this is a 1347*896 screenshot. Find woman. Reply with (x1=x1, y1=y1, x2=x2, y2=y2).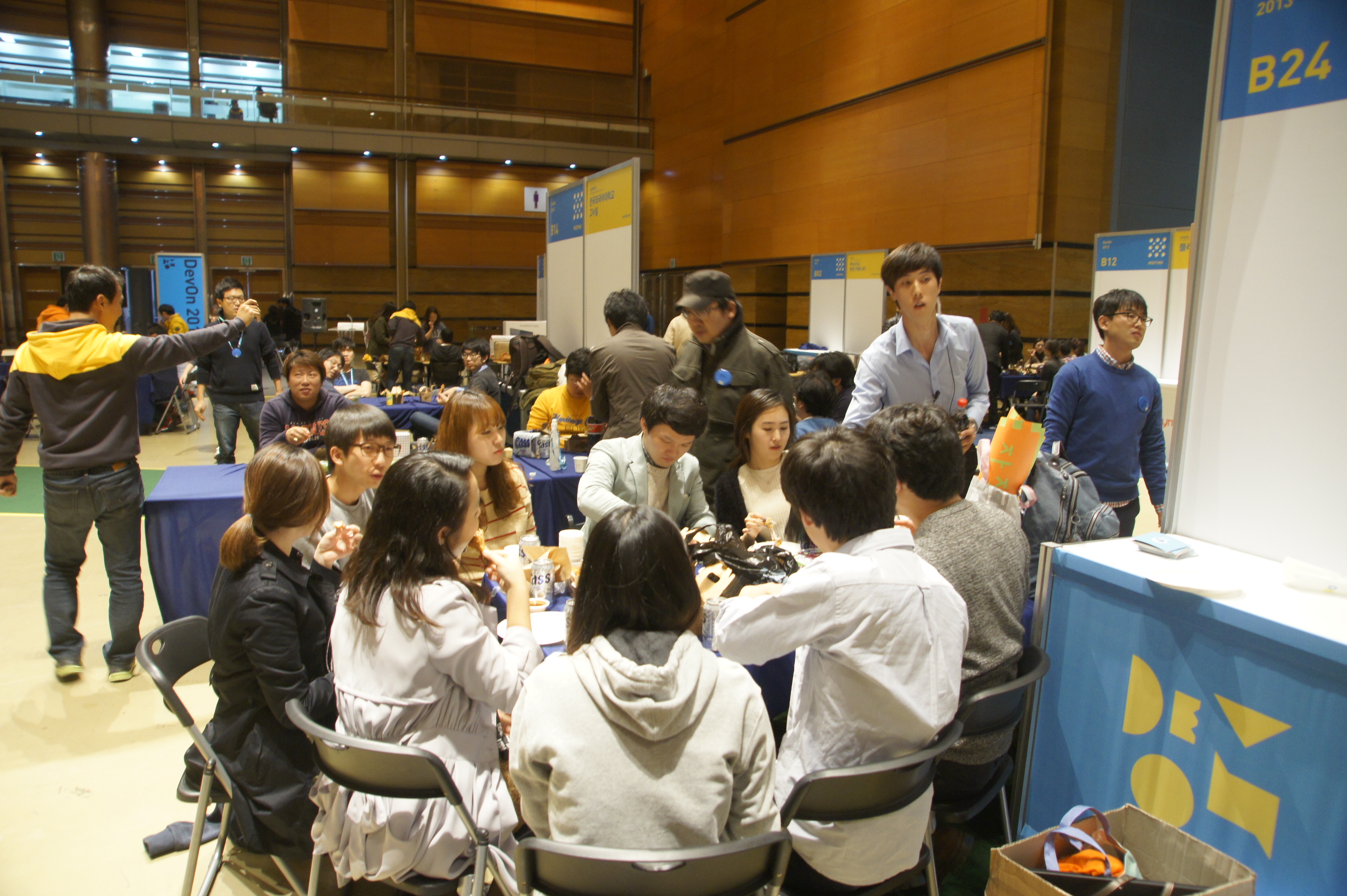
(x1=118, y1=178, x2=210, y2=357).
